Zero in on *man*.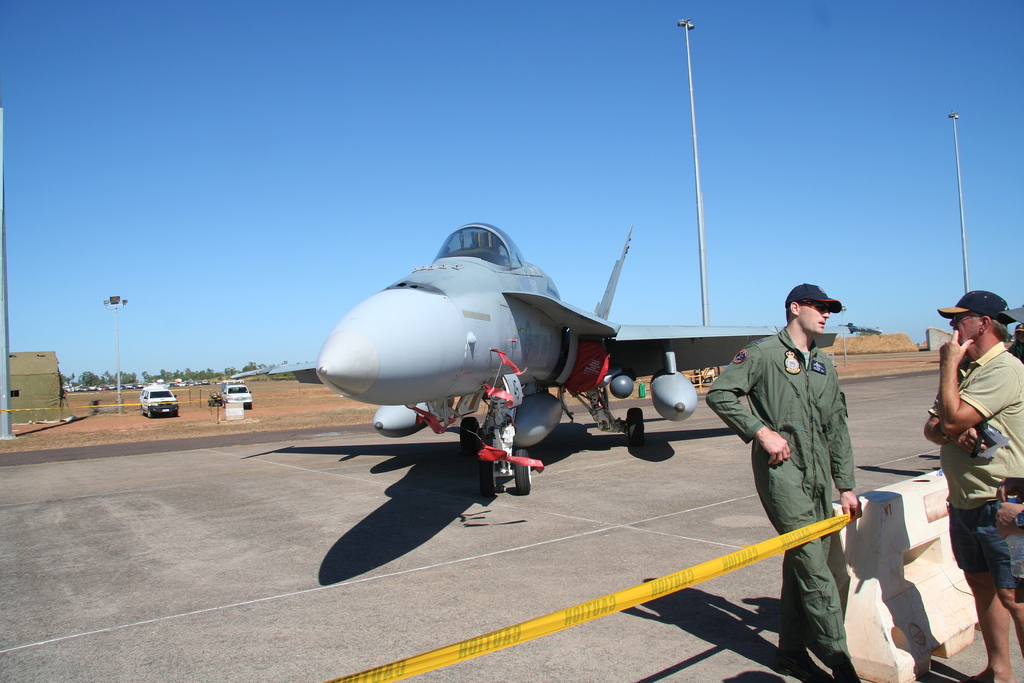
Zeroed in: bbox(922, 285, 1023, 682).
